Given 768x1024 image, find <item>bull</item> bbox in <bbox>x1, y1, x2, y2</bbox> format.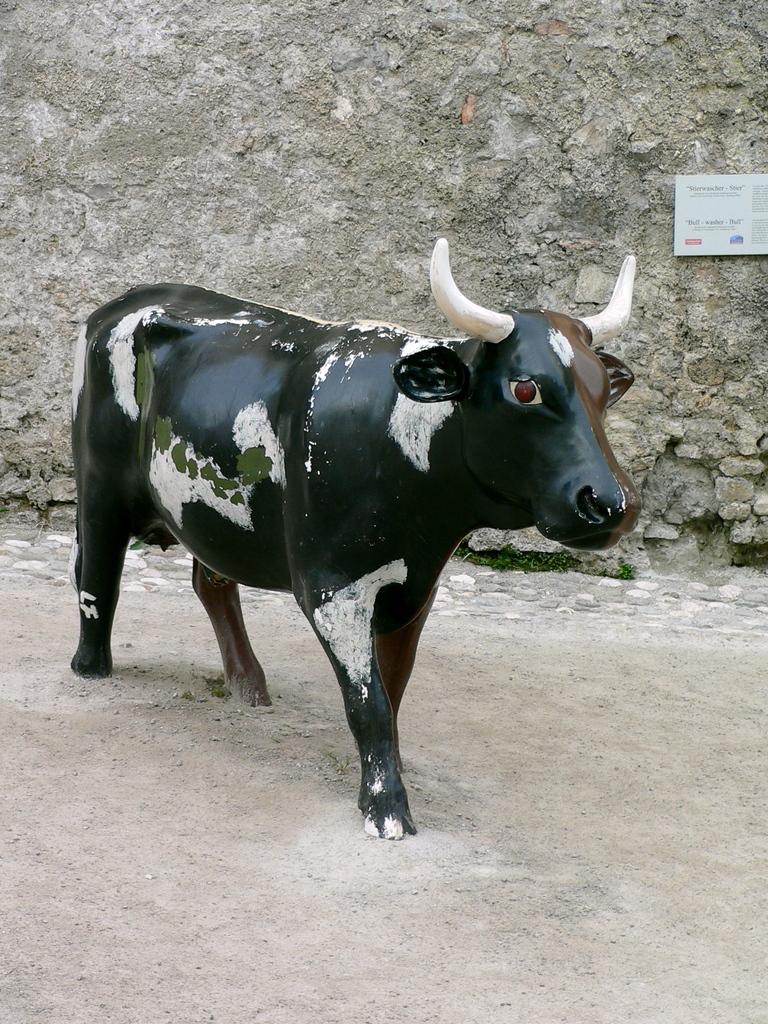
<bbox>58, 241, 643, 850</bbox>.
